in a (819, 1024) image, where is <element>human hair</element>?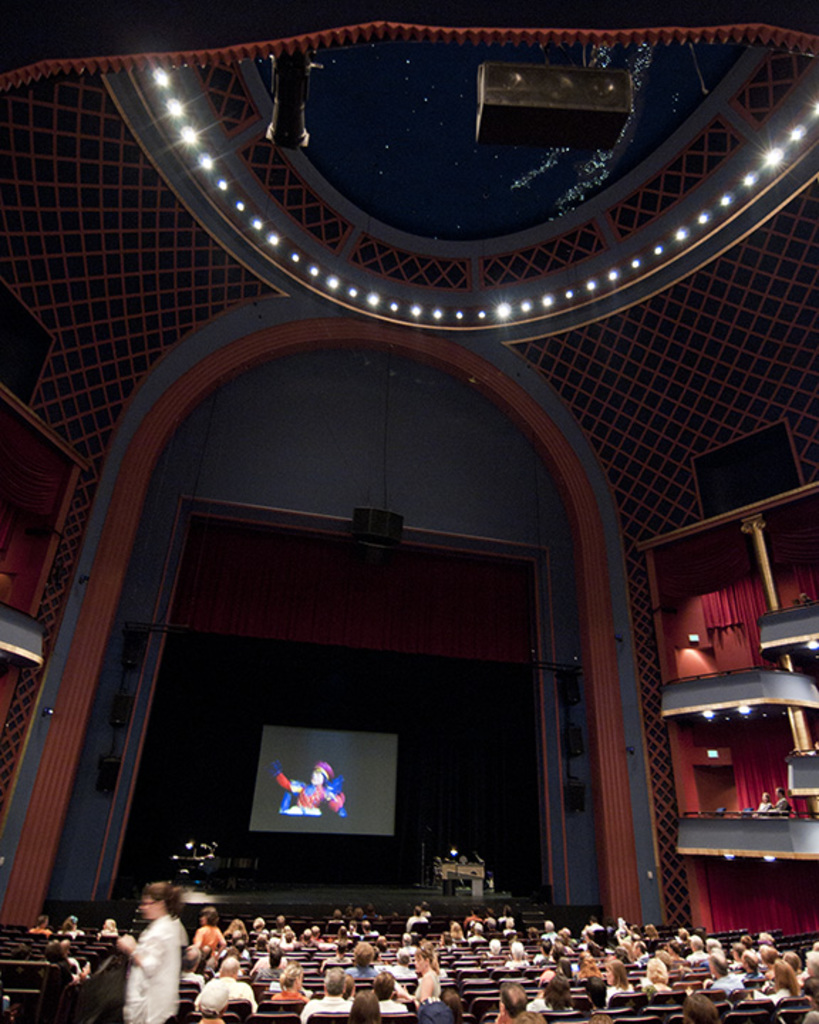
{"left": 351, "top": 940, "right": 375, "bottom": 970}.
